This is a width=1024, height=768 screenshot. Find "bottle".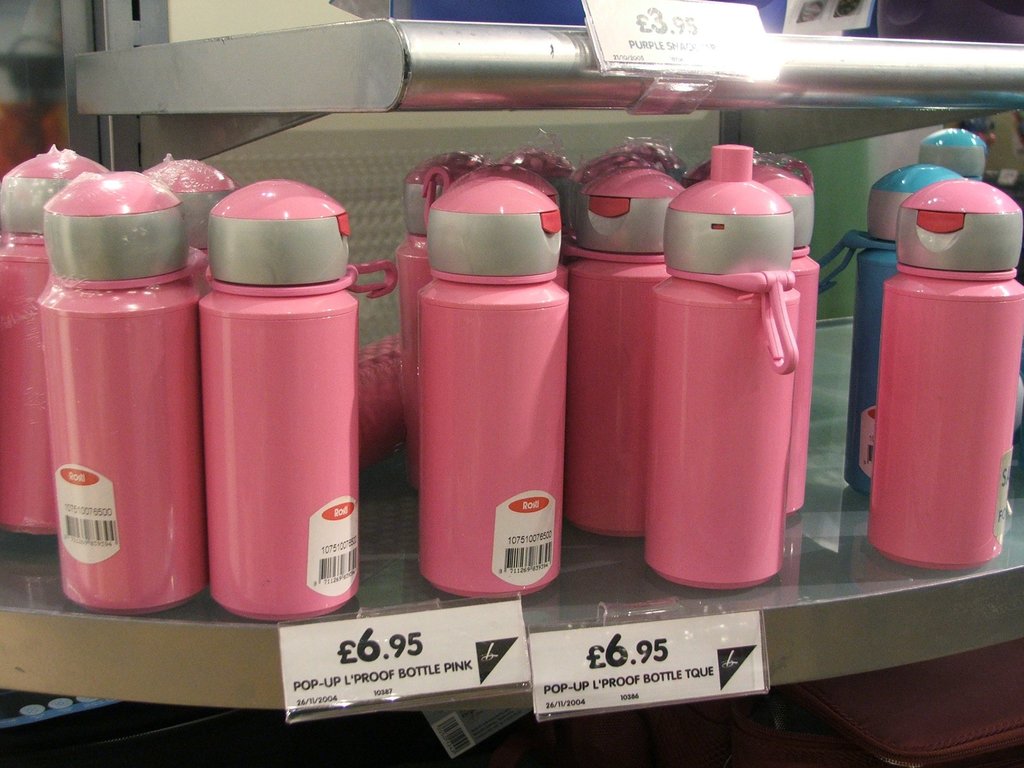
Bounding box: box=[196, 174, 364, 615].
